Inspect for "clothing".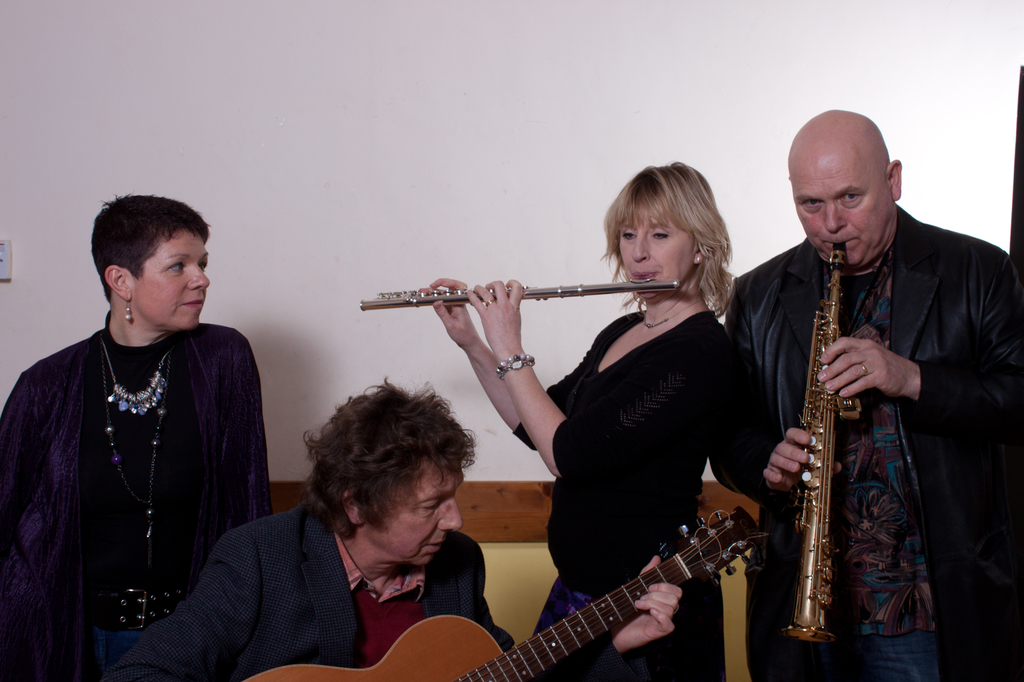
Inspection: box(4, 315, 304, 681).
